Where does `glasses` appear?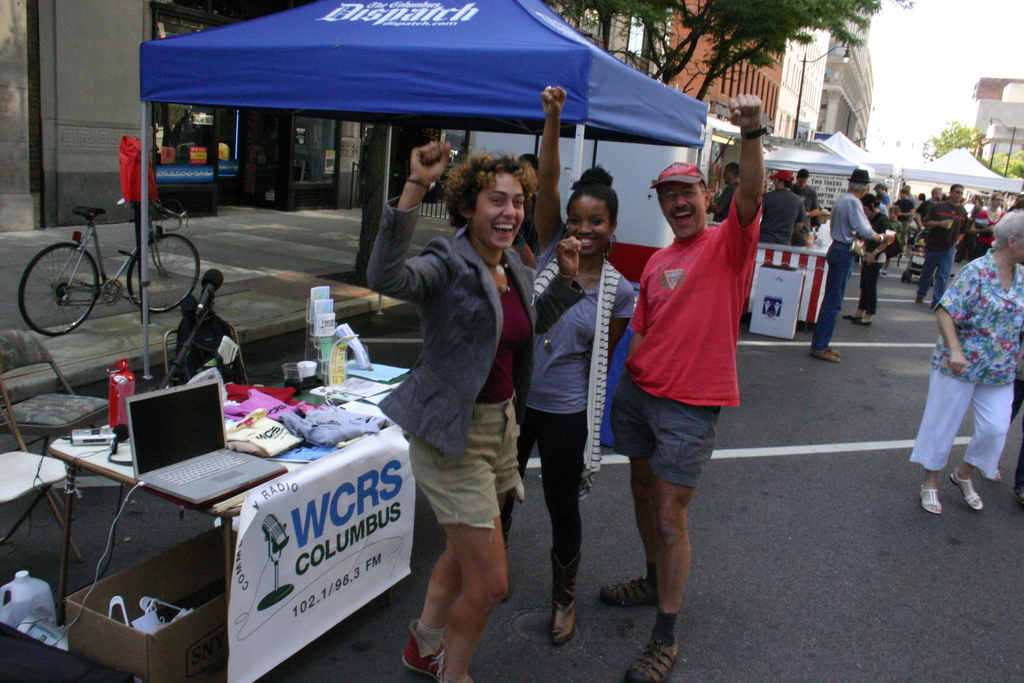
Appears at [951,188,966,195].
